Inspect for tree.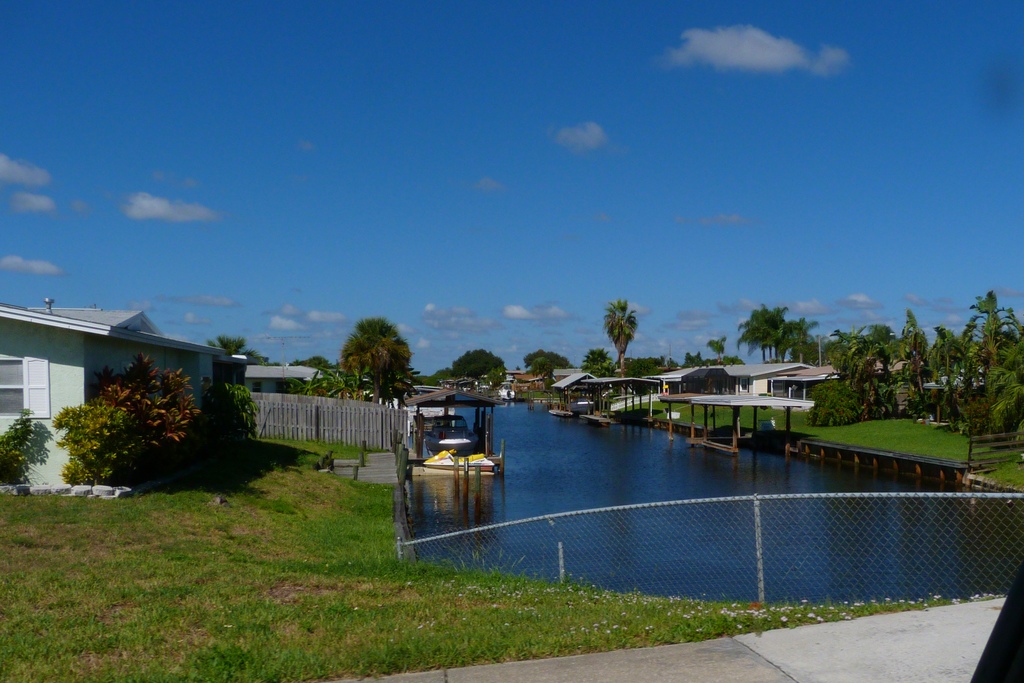
Inspection: 824/332/865/381.
